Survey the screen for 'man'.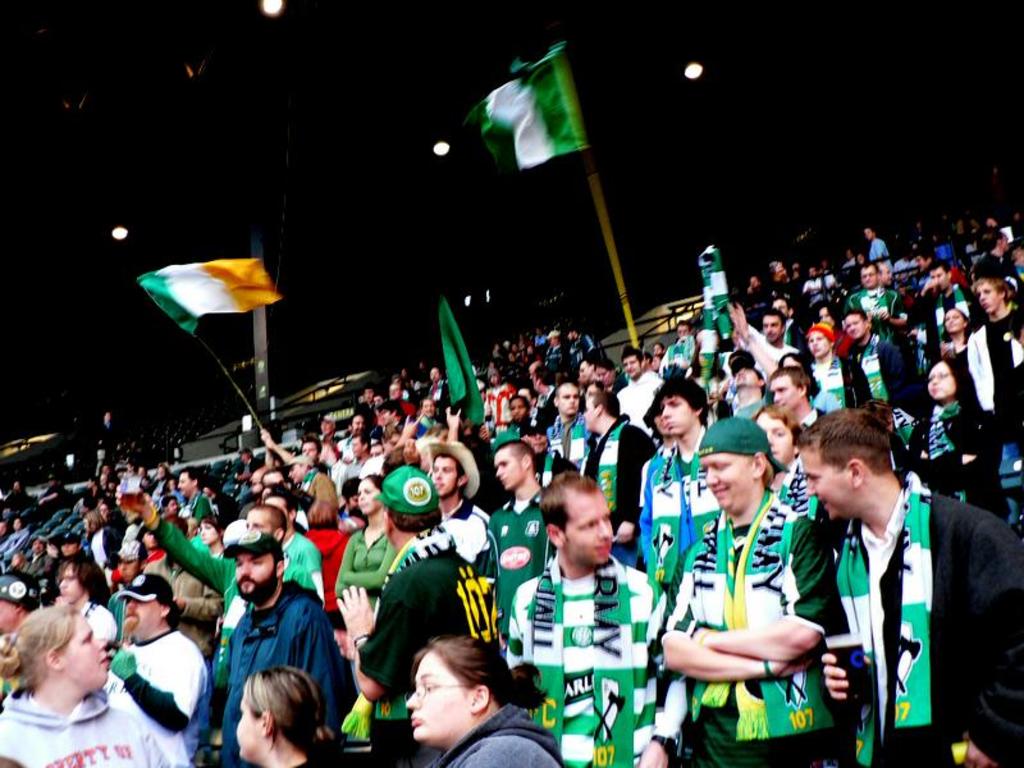
Survey found: pyautogui.locateOnScreen(662, 419, 835, 767).
